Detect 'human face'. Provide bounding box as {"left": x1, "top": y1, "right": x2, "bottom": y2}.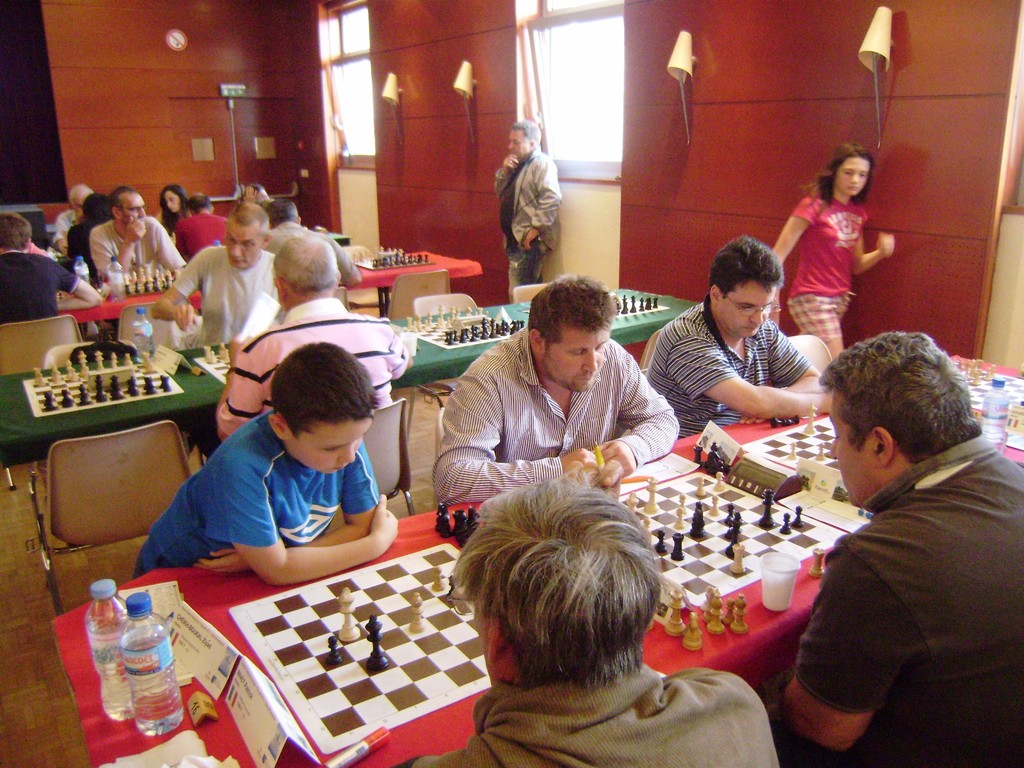
{"left": 71, "top": 196, "right": 83, "bottom": 207}.
